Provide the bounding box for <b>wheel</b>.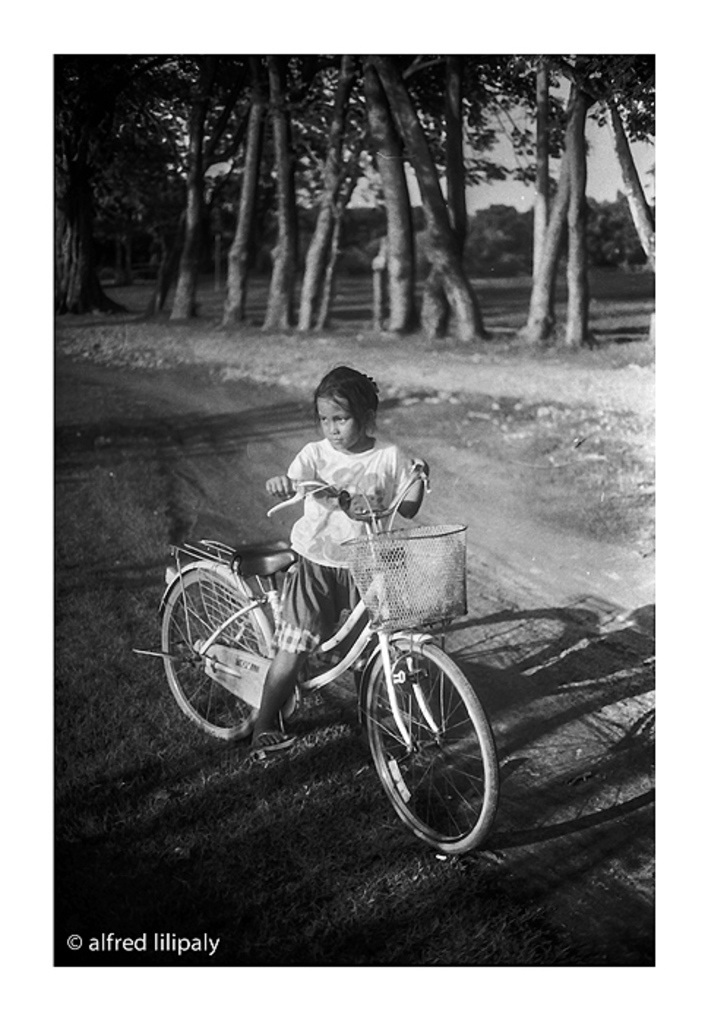
box=[158, 559, 279, 746].
